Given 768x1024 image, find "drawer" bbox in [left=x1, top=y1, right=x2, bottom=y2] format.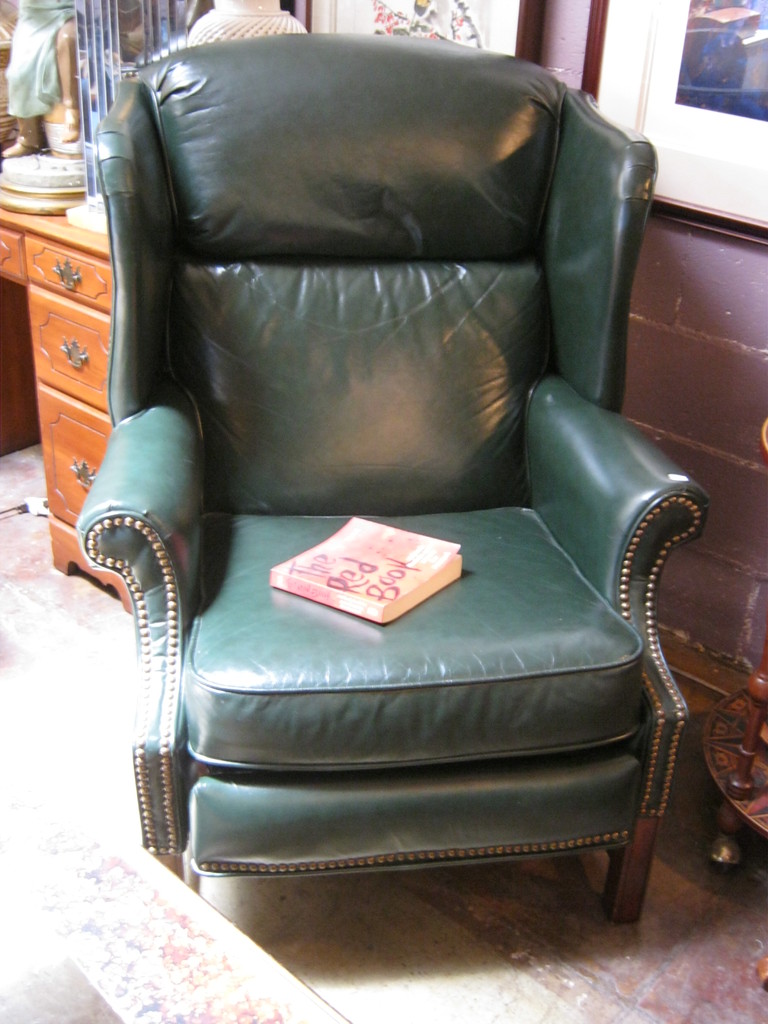
[left=31, top=284, right=108, bottom=411].
